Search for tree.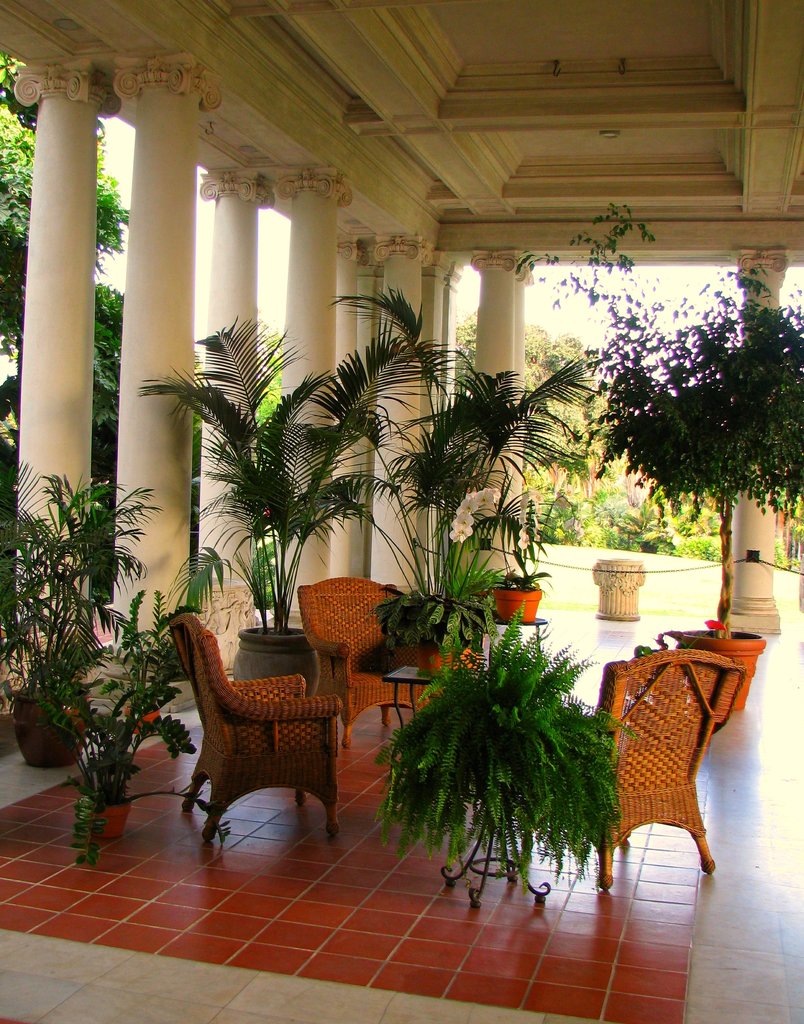
Found at 0,46,126,626.
